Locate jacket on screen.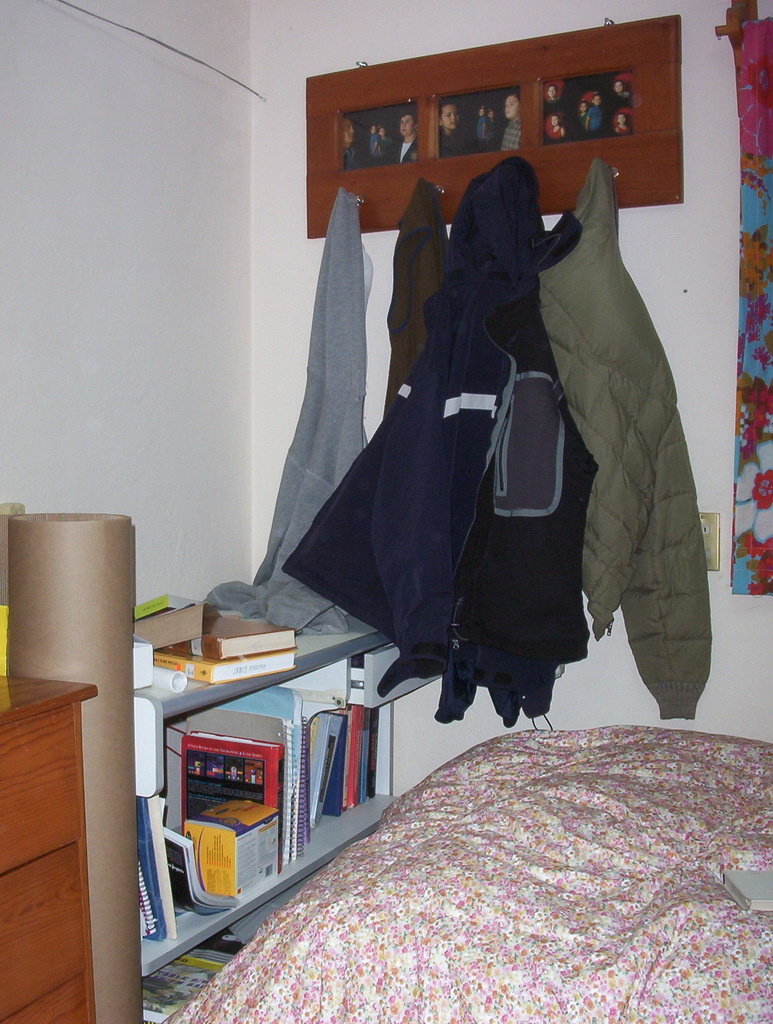
On screen at <bbox>382, 172, 456, 415</bbox>.
